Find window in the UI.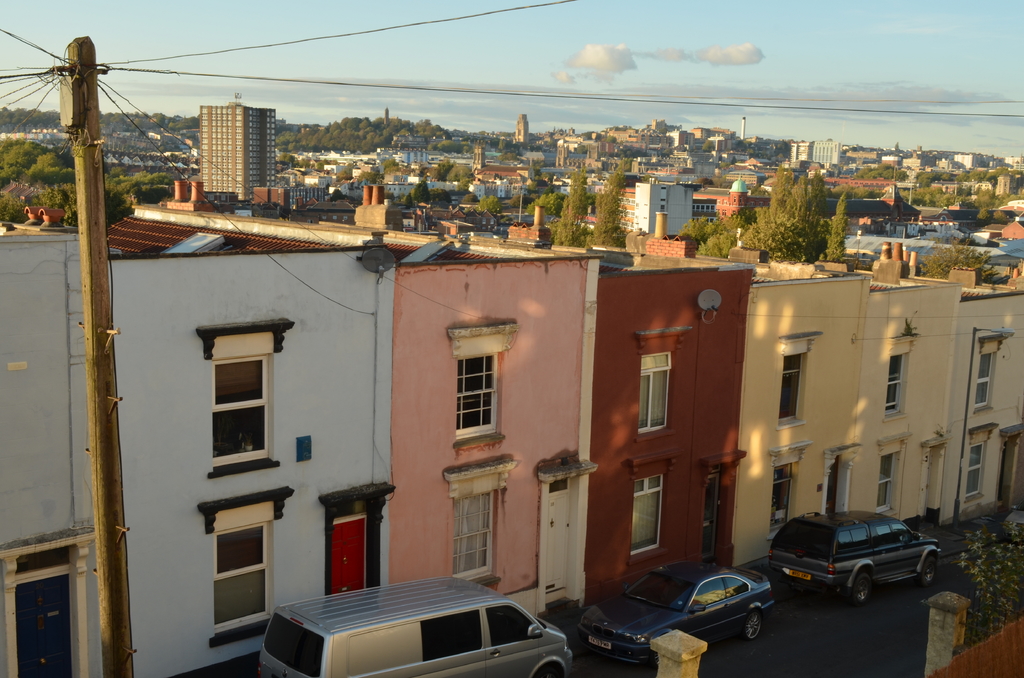
UI element at box=[976, 328, 1015, 415].
